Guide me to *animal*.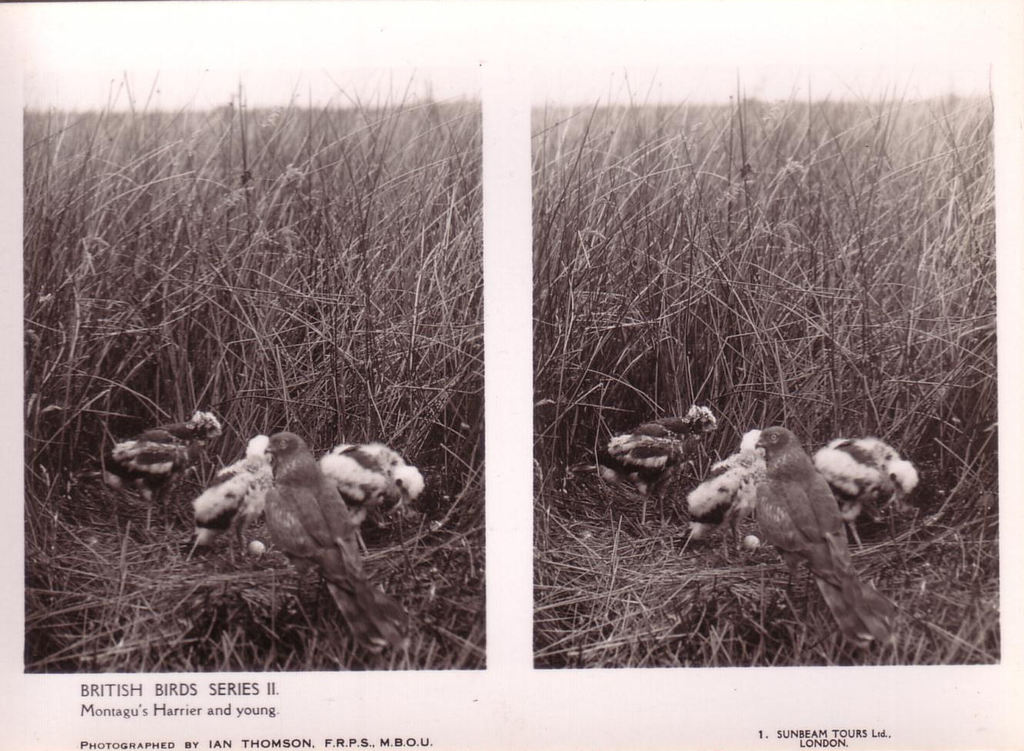
Guidance: select_region(812, 432, 922, 551).
